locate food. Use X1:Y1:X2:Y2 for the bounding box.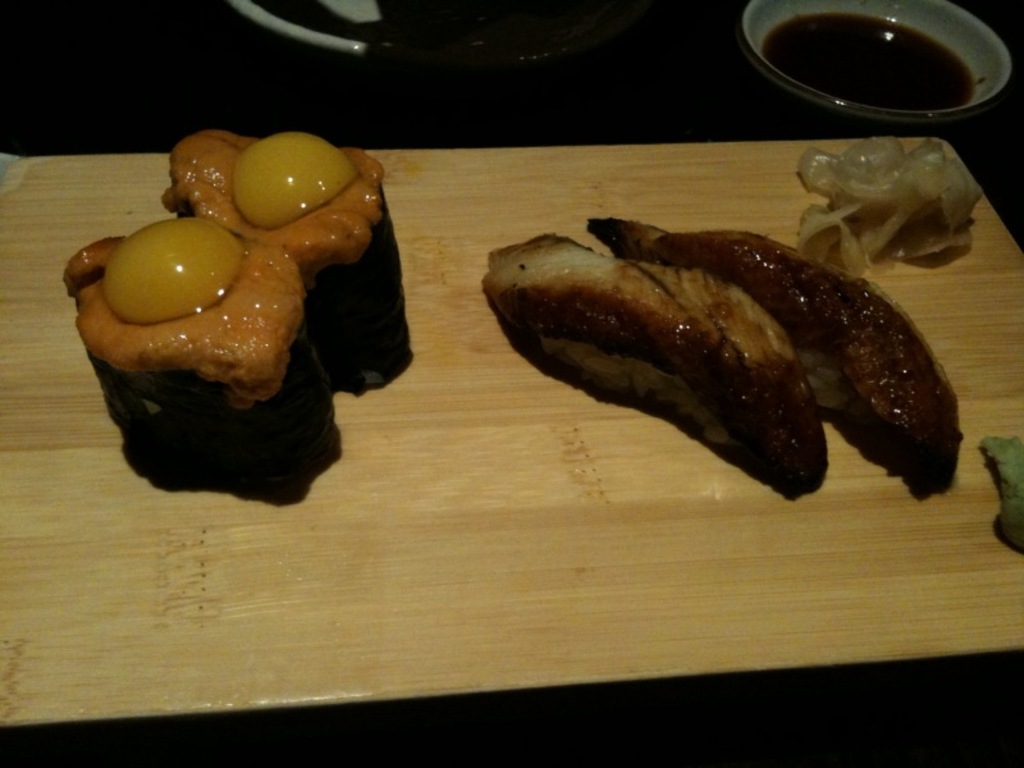
794:137:982:270.
